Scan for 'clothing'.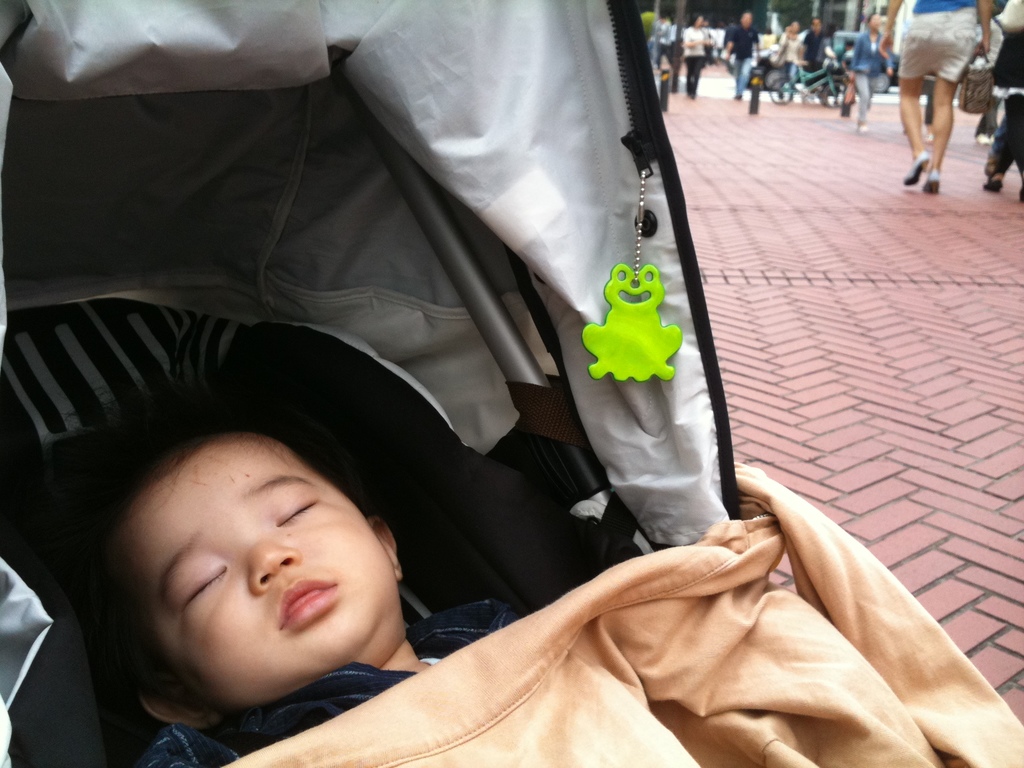
Scan result: l=979, t=2, r=1023, b=178.
